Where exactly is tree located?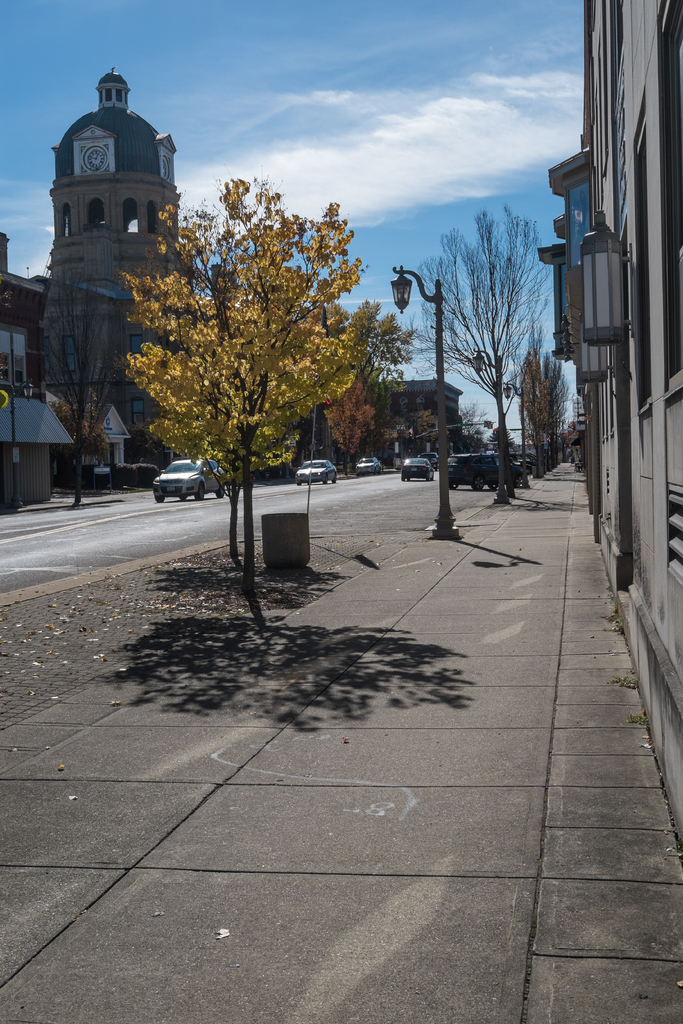
Its bounding box is rect(38, 278, 136, 501).
